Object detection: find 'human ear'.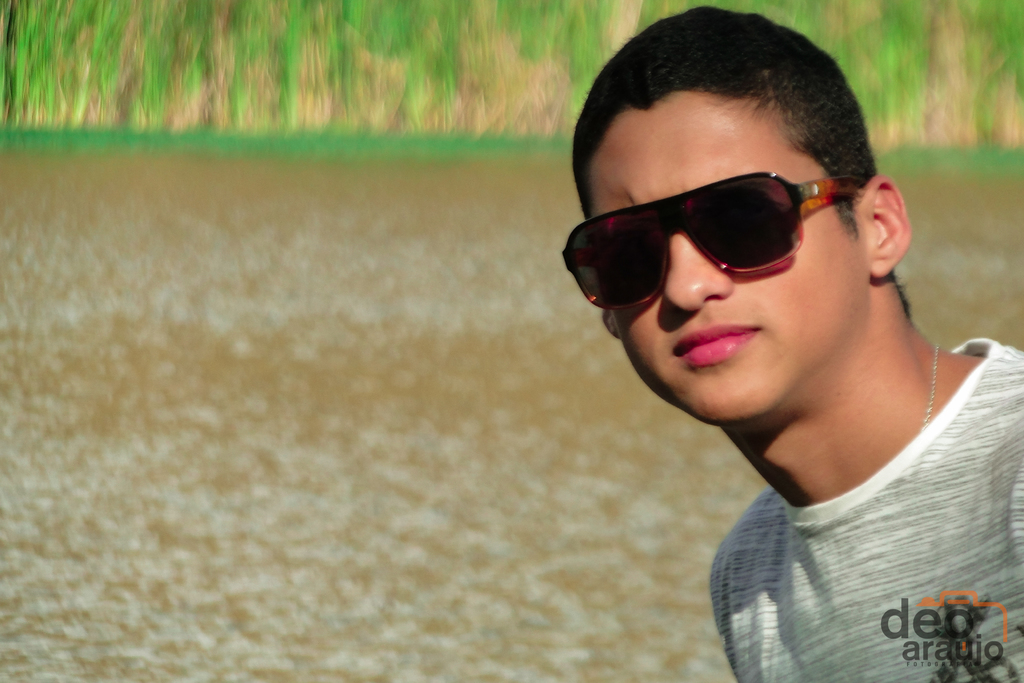
<region>602, 309, 618, 338</region>.
